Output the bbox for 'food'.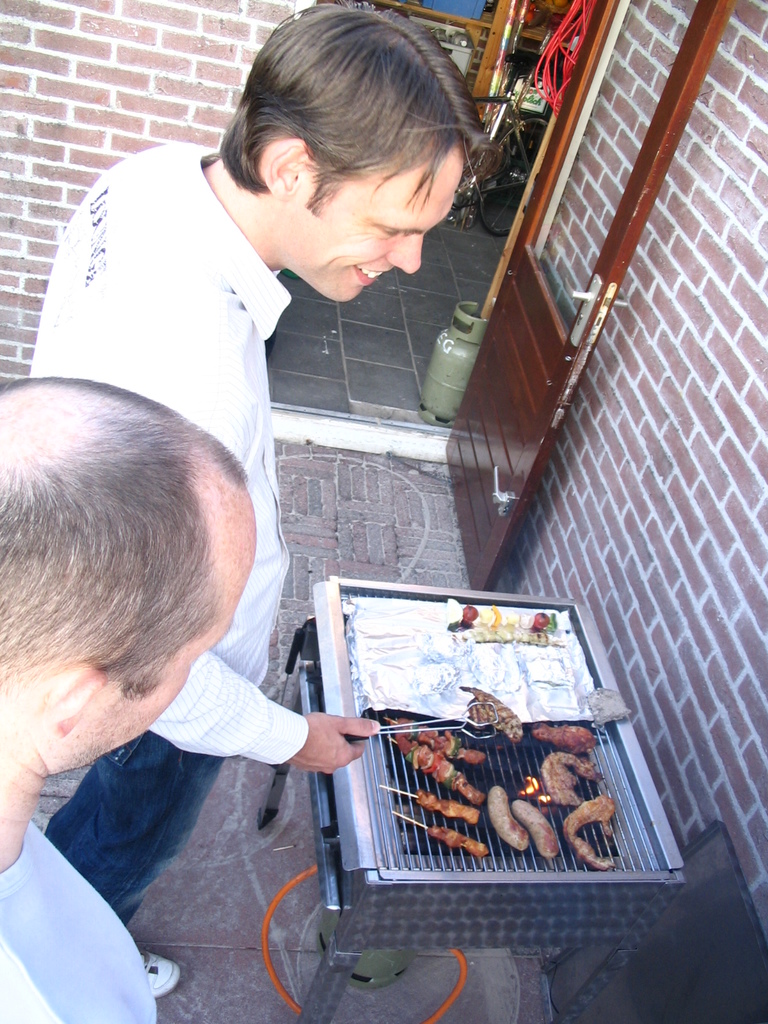
BBox(455, 685, 522, 746).
